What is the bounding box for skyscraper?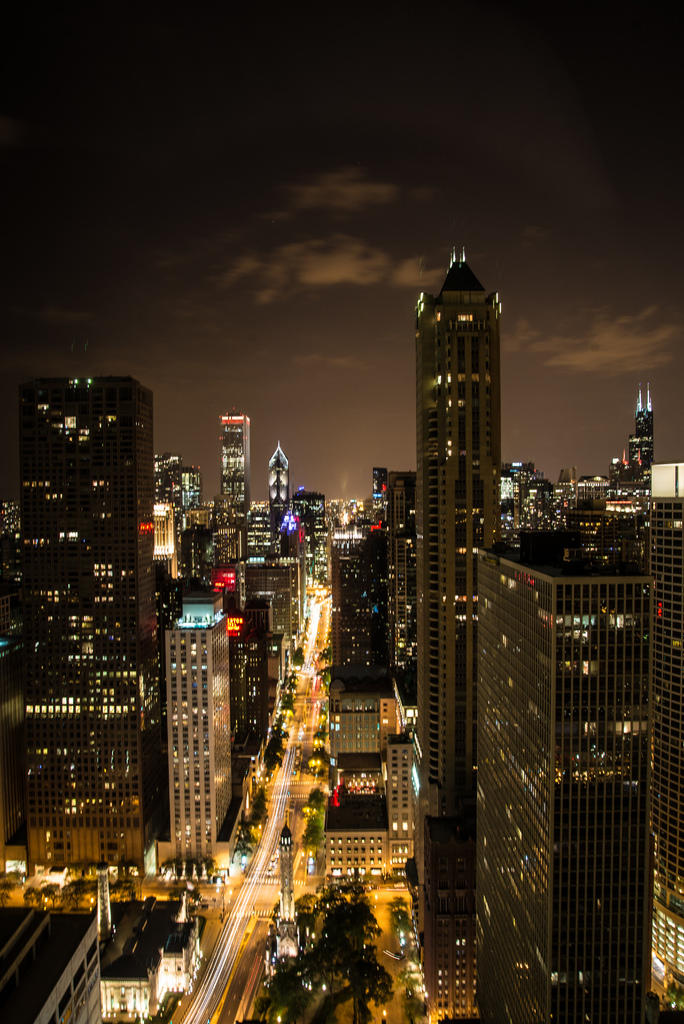
220:400:247:531.
